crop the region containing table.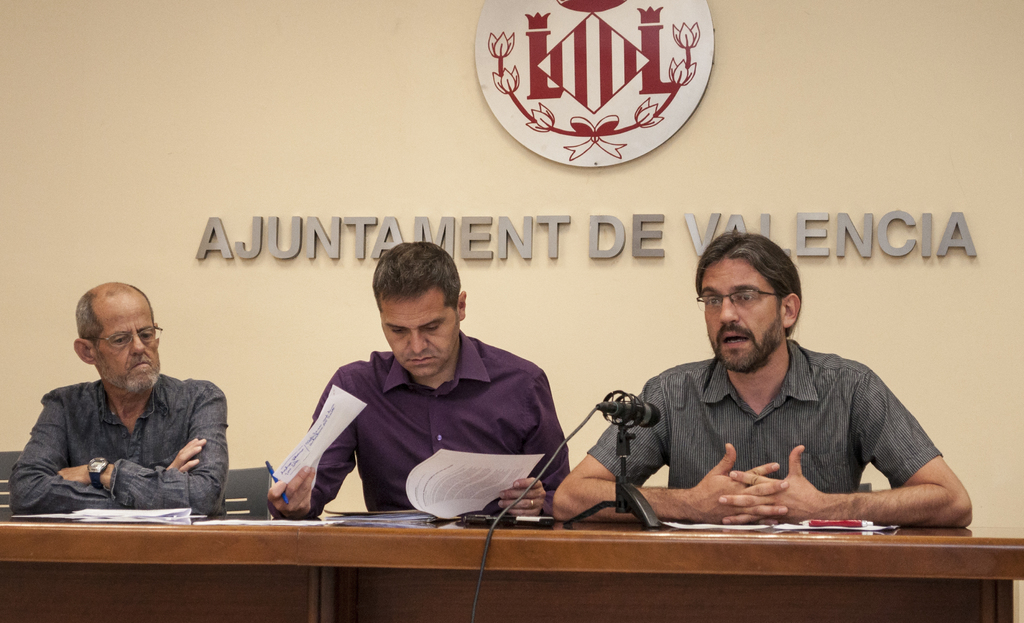
Crop region: 180 430 978 599.
